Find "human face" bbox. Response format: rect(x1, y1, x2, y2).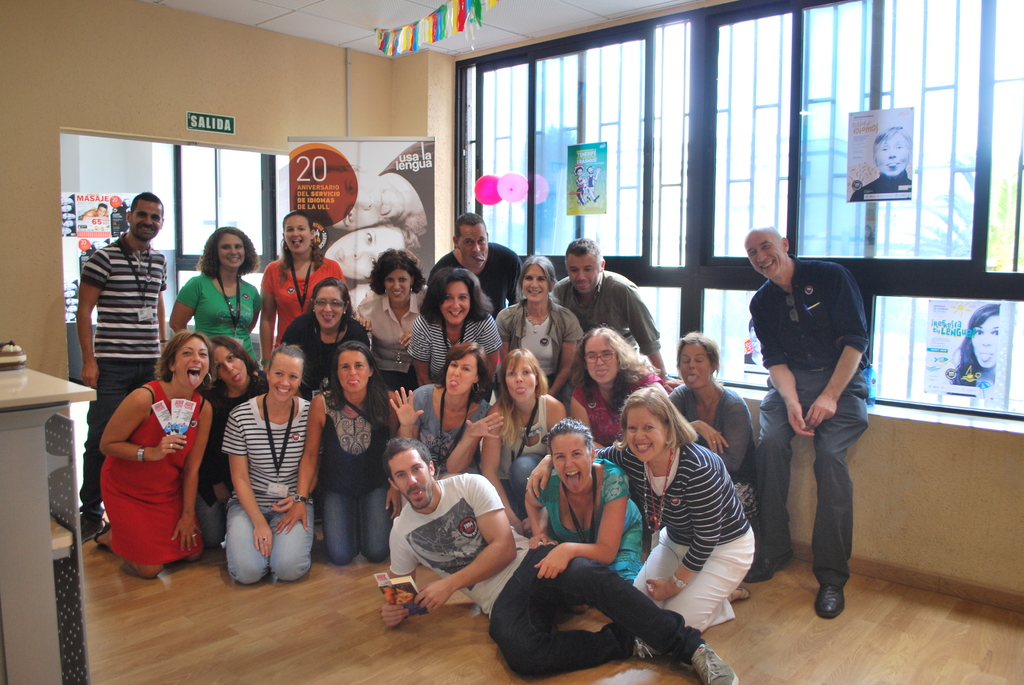
rect(316, 288, 342, 331).
